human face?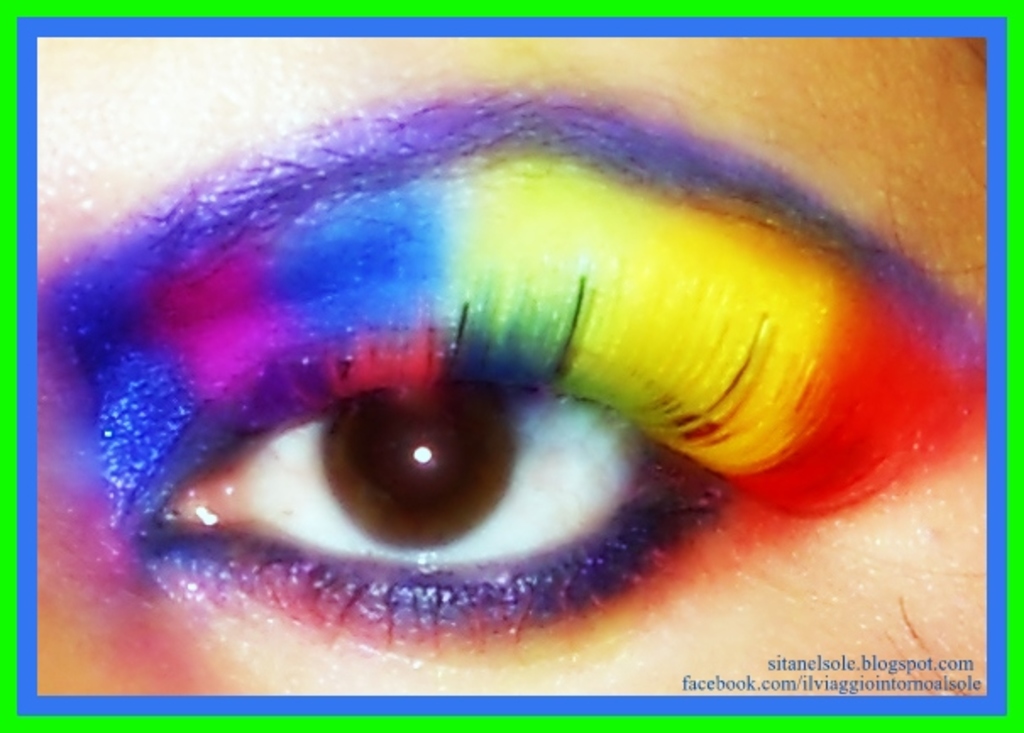
BBox(36, 37, 987, 694)
